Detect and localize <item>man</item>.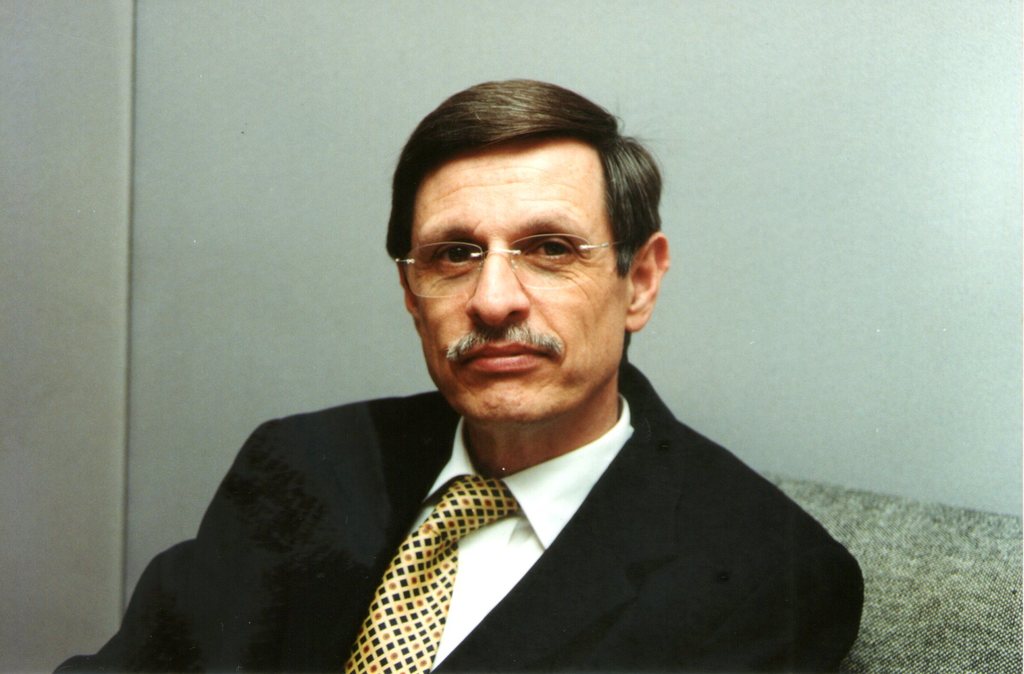
Localized at 131 72 893 666.
